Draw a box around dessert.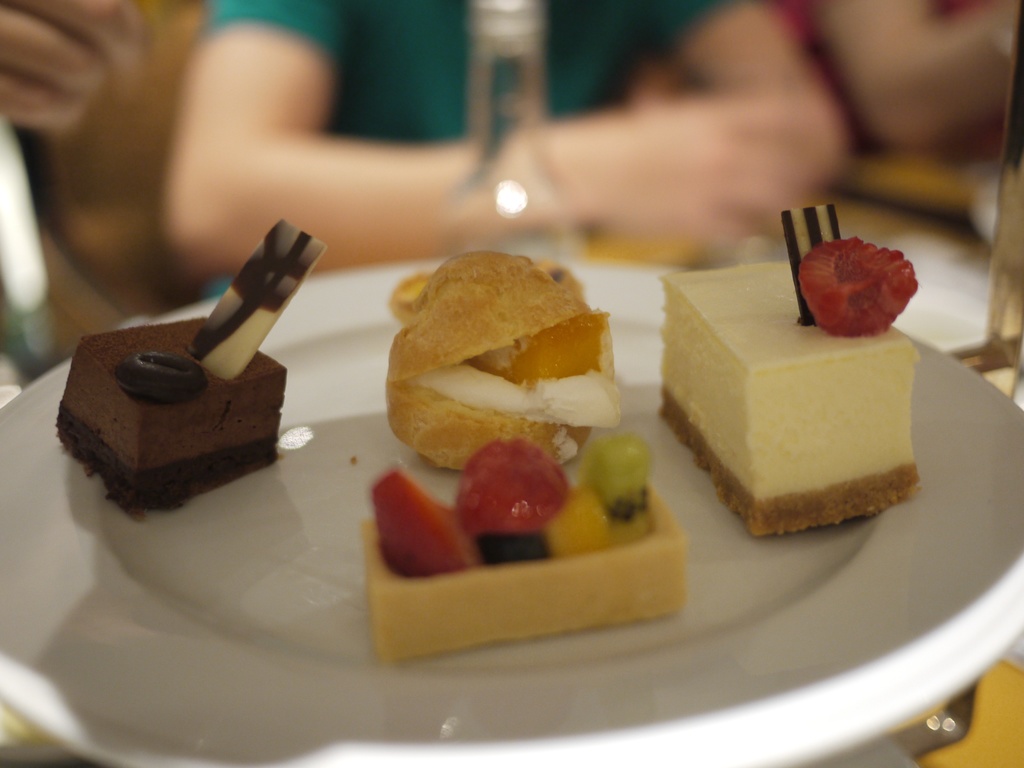
{"left": 51, "top": 223, "right": 325, "bottom": 516}.
